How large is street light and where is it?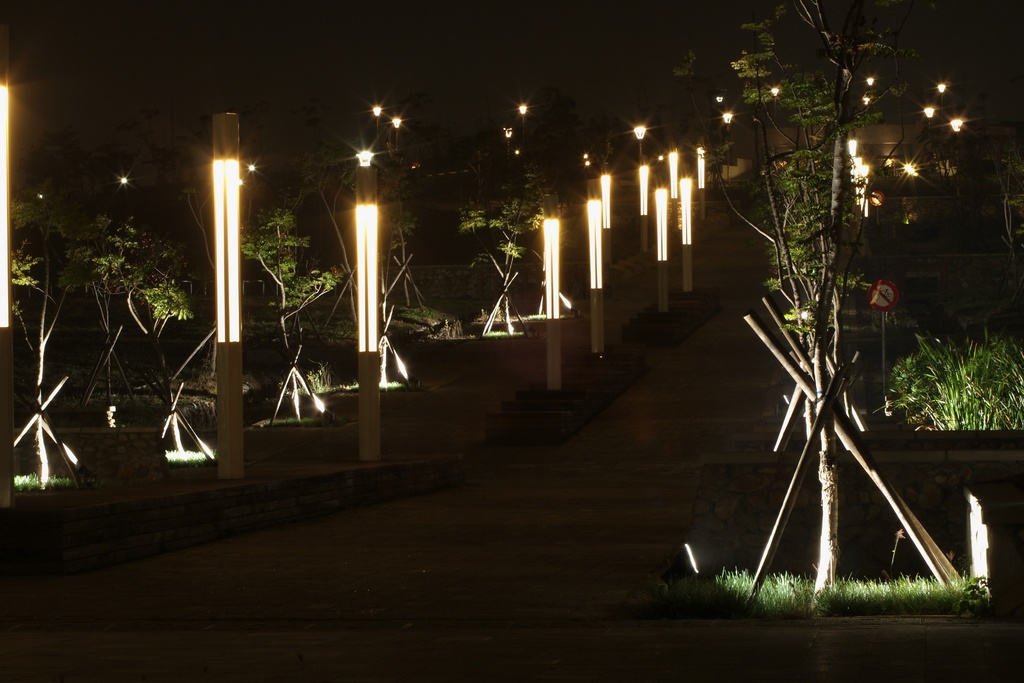
Bounding box: box(370, 107, 384, 144).
